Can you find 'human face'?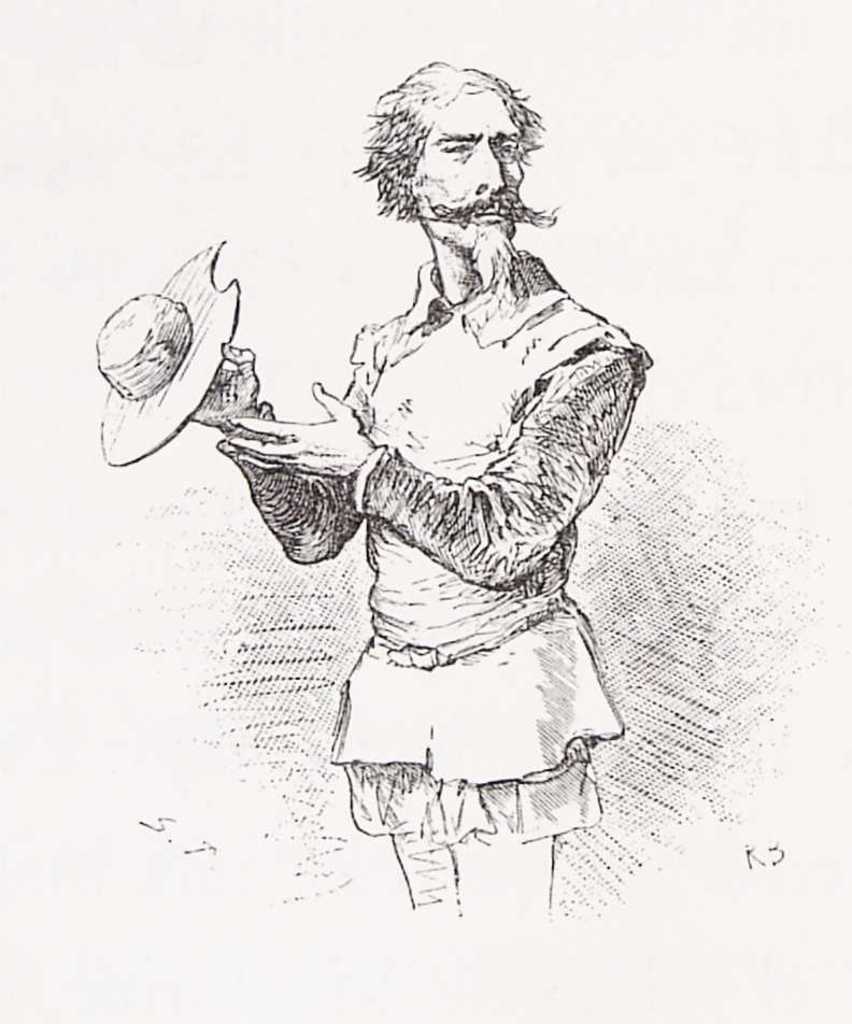
Yes, bounding box: (418, 90, 522, 245).
